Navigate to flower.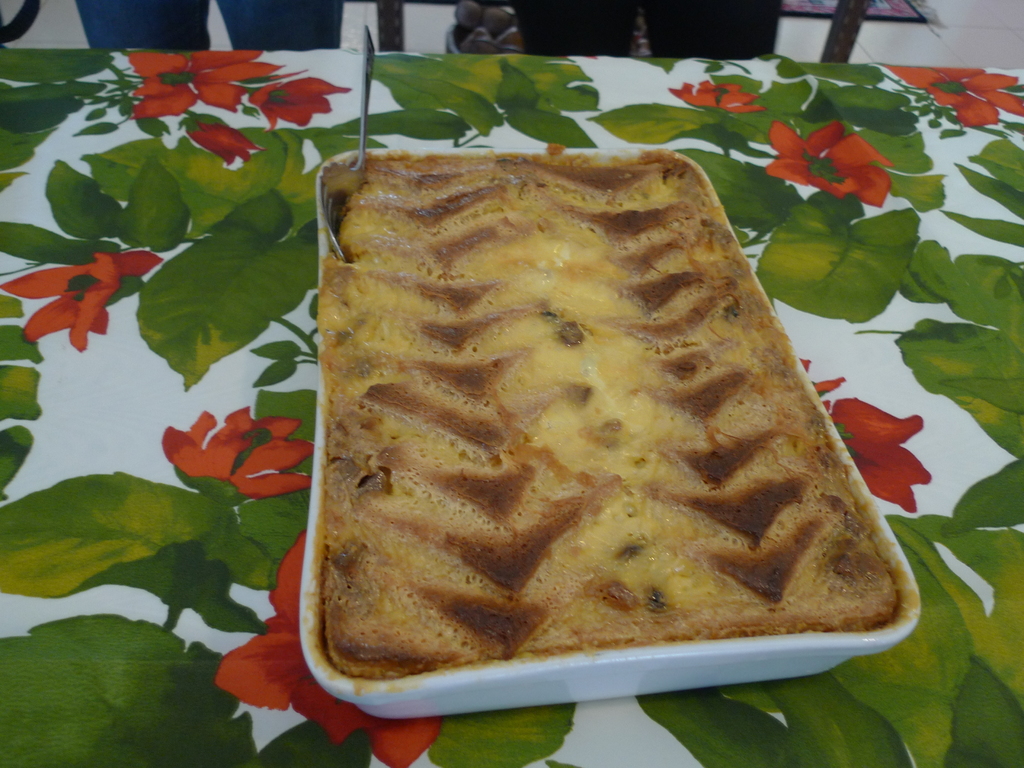
Navigation target: rect(831, 394, 931, 511).
